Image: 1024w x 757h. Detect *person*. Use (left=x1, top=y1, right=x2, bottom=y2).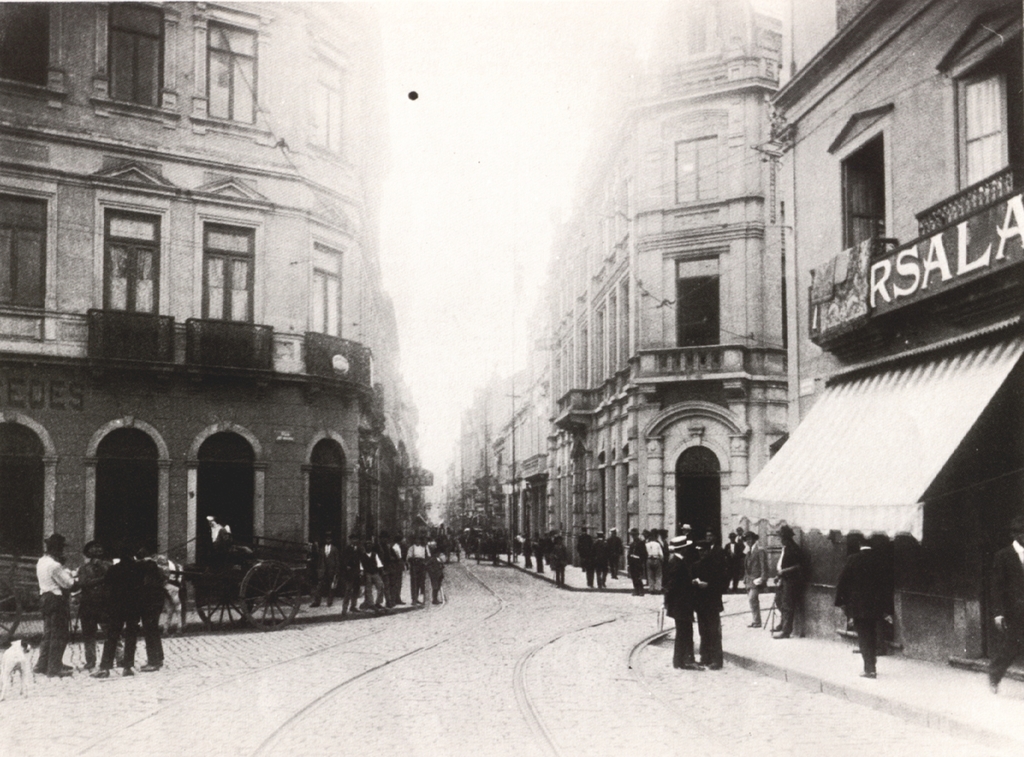
(left=694, top=545, right=724, bottom=667).
